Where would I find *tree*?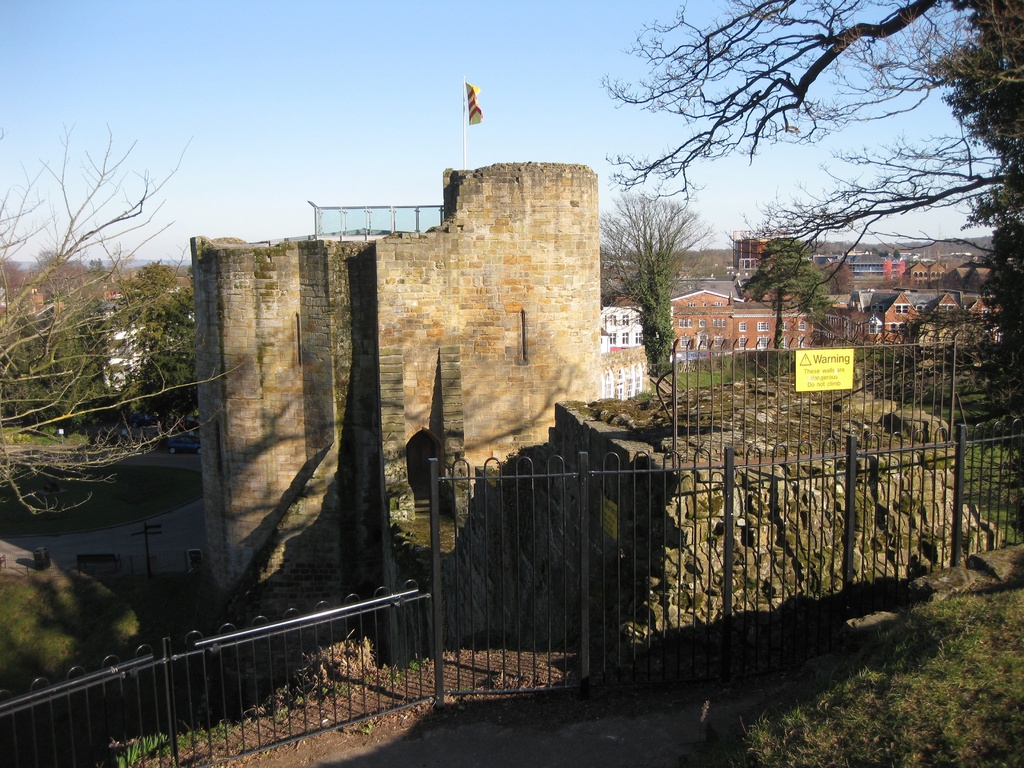
At <box>0,307,52,427</box>.
